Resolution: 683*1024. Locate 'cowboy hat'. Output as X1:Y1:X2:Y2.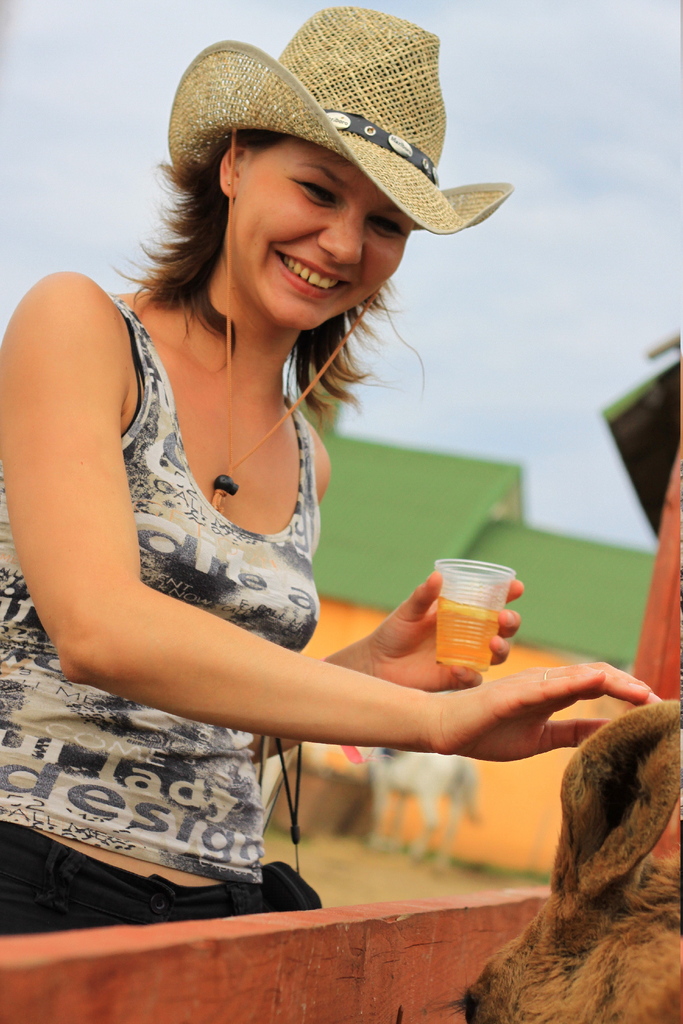
176:0:505:239.
